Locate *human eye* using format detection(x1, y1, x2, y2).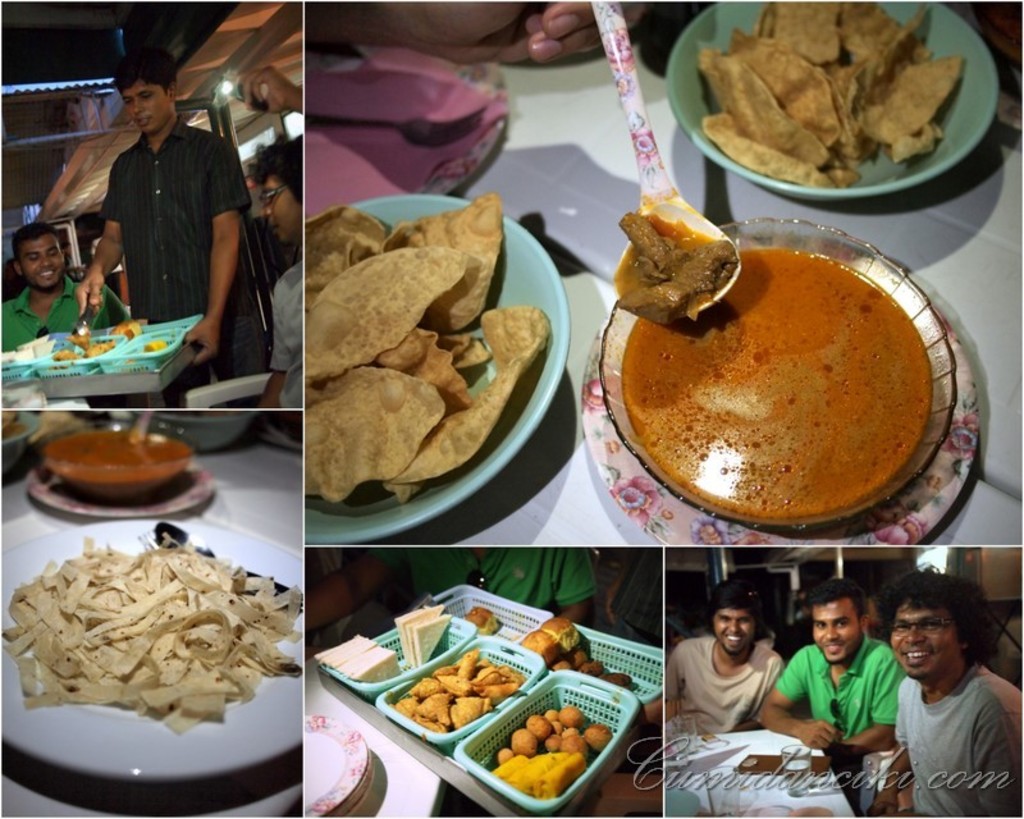
detection(838, 619, 851, 630).
